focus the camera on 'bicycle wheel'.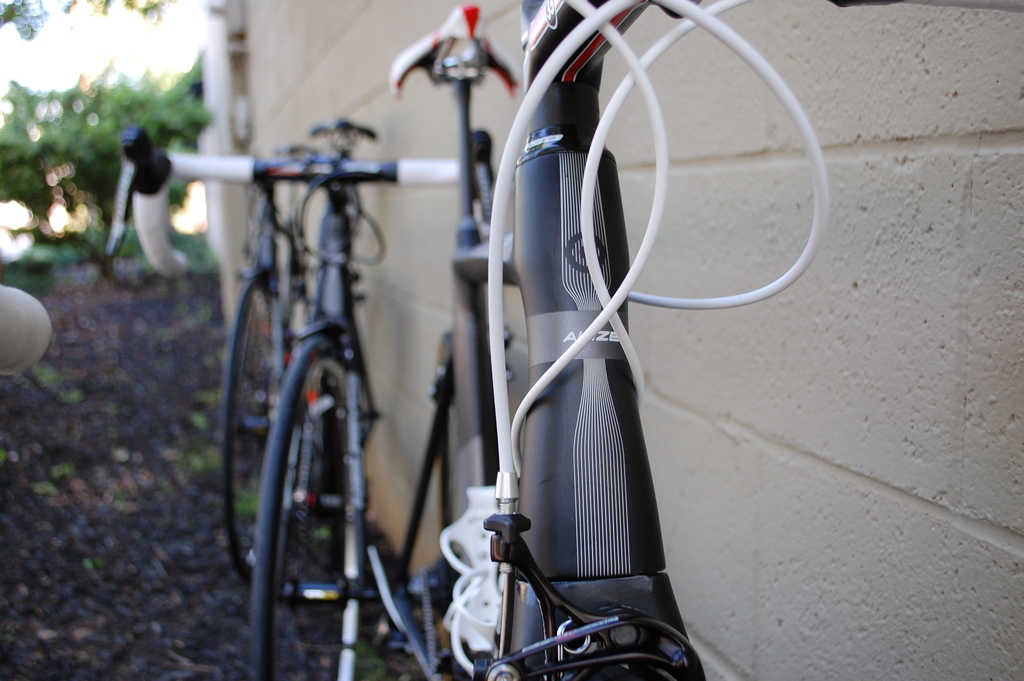
Focus region: (left=248, top=334, right=366, bottom=680).
